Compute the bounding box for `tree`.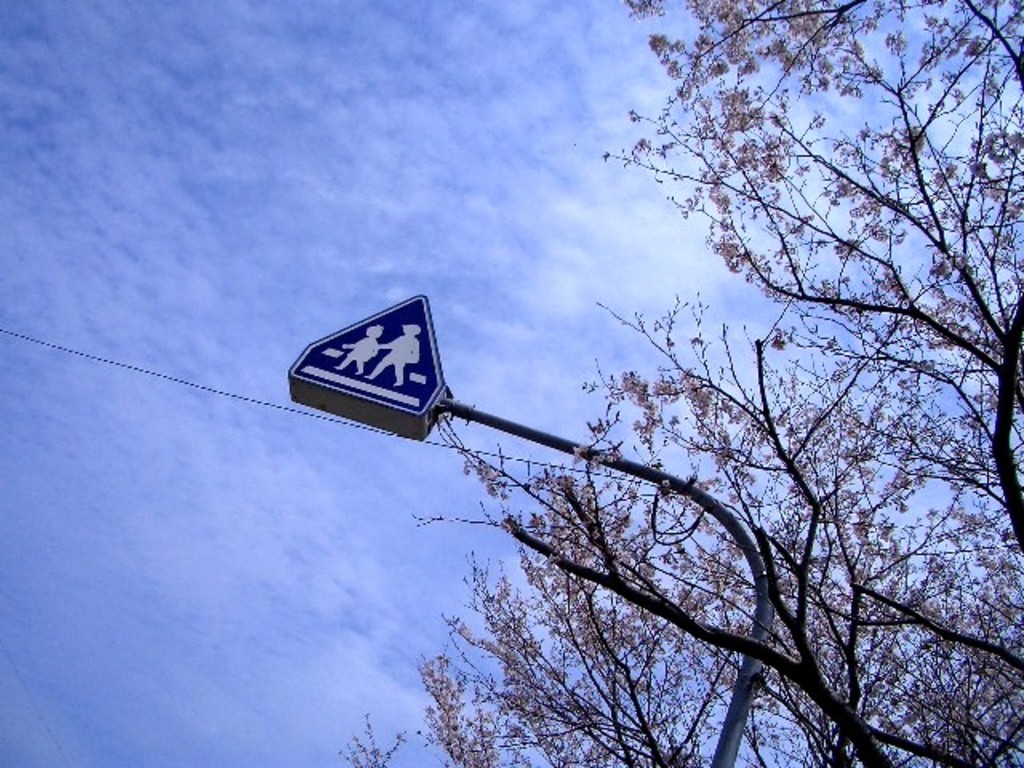
x1=341 y1=0 x2=1022 y2=766.
